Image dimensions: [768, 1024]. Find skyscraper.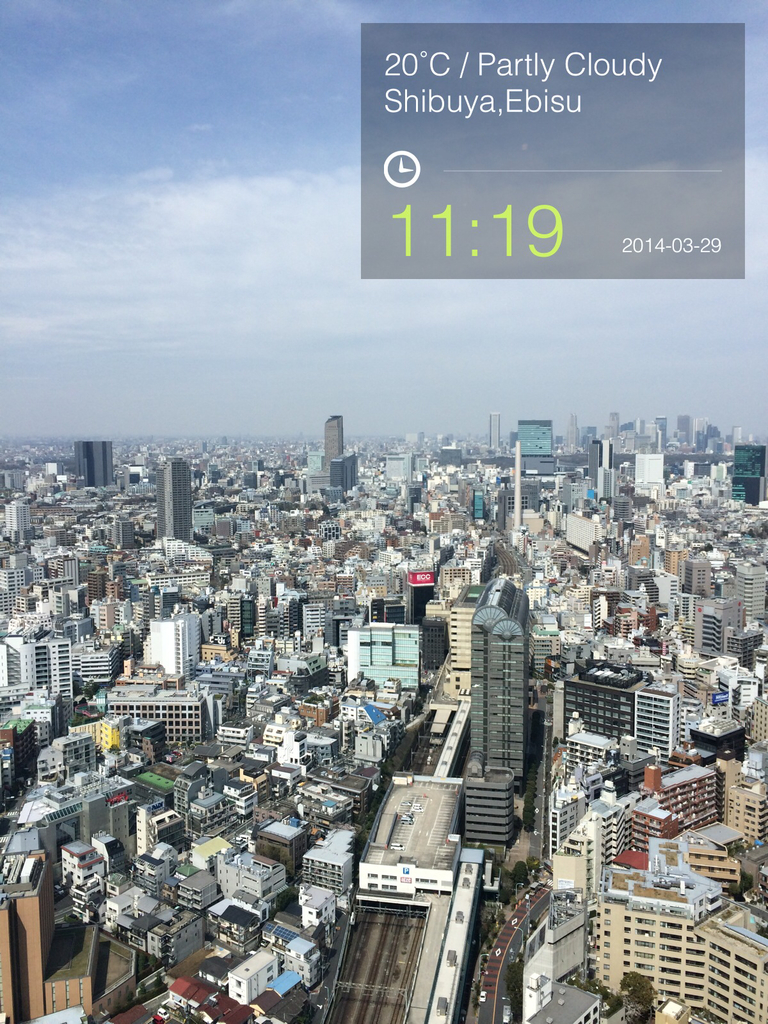
<bbox>728, 424, 740, 445</bbox>.
